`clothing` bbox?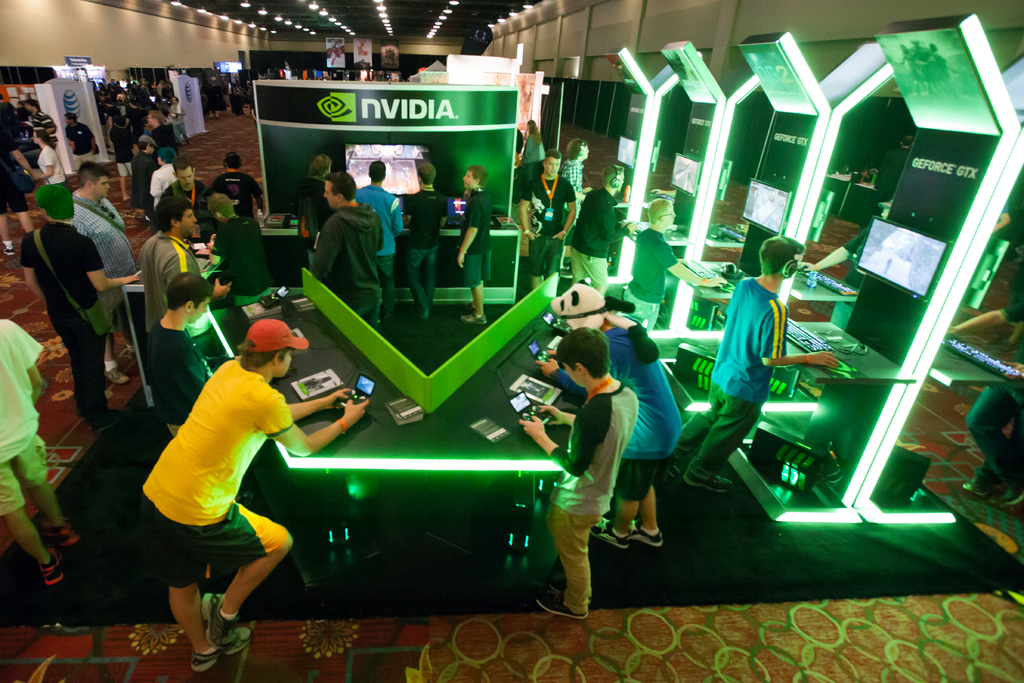
left=154, top=156, right=180, bottom=204
